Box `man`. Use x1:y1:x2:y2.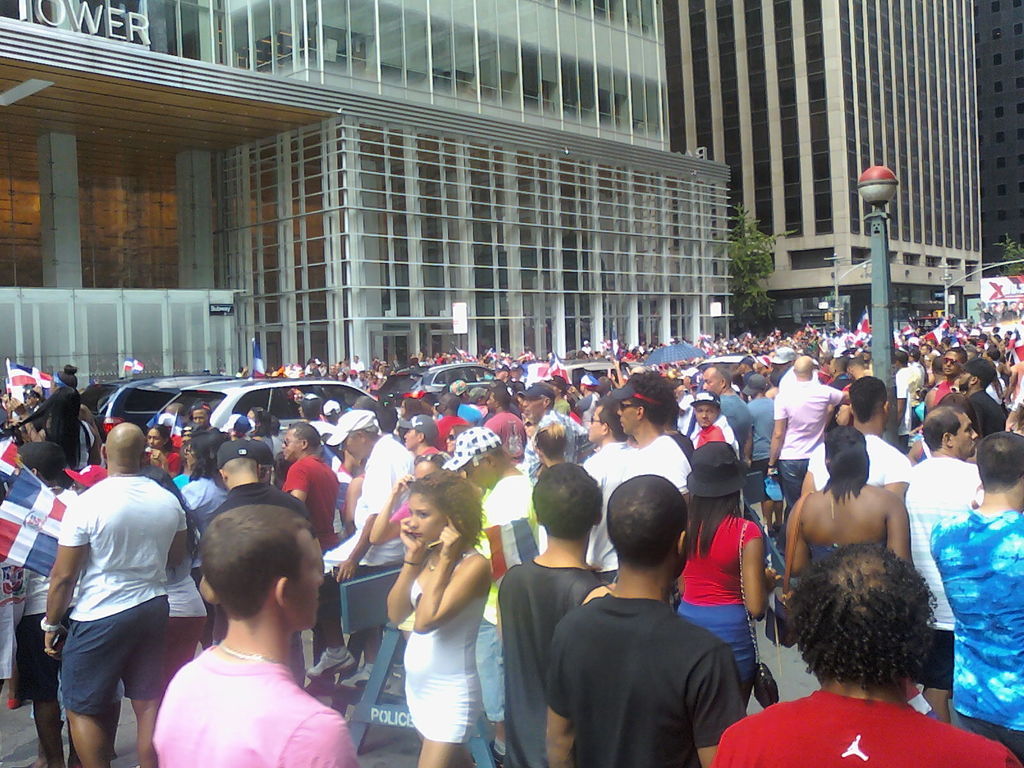
801:371:906:486.
